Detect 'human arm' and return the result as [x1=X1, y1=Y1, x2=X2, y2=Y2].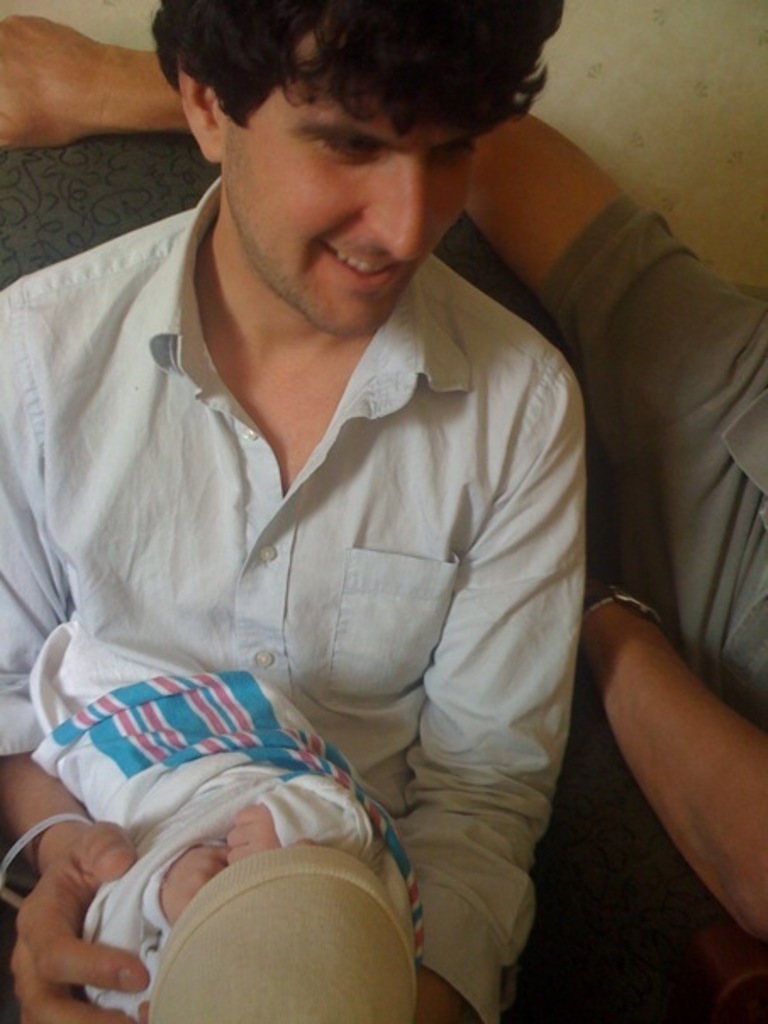
[x1=393, y1=361, x2=568, y2=1017].
